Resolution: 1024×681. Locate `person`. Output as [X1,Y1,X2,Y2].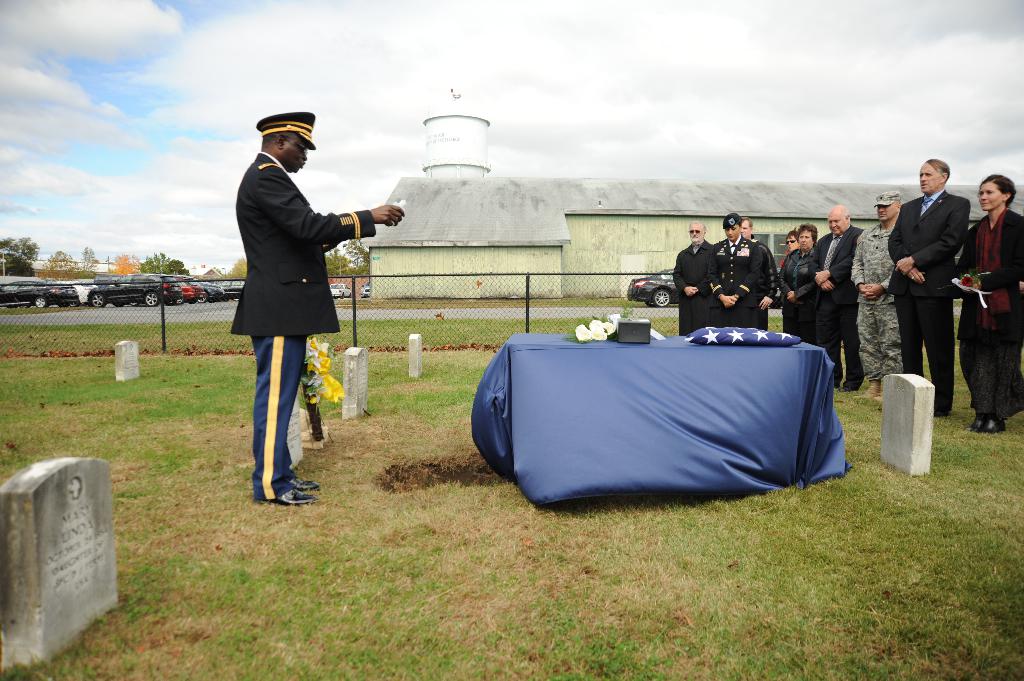
[779,234,803,267].
